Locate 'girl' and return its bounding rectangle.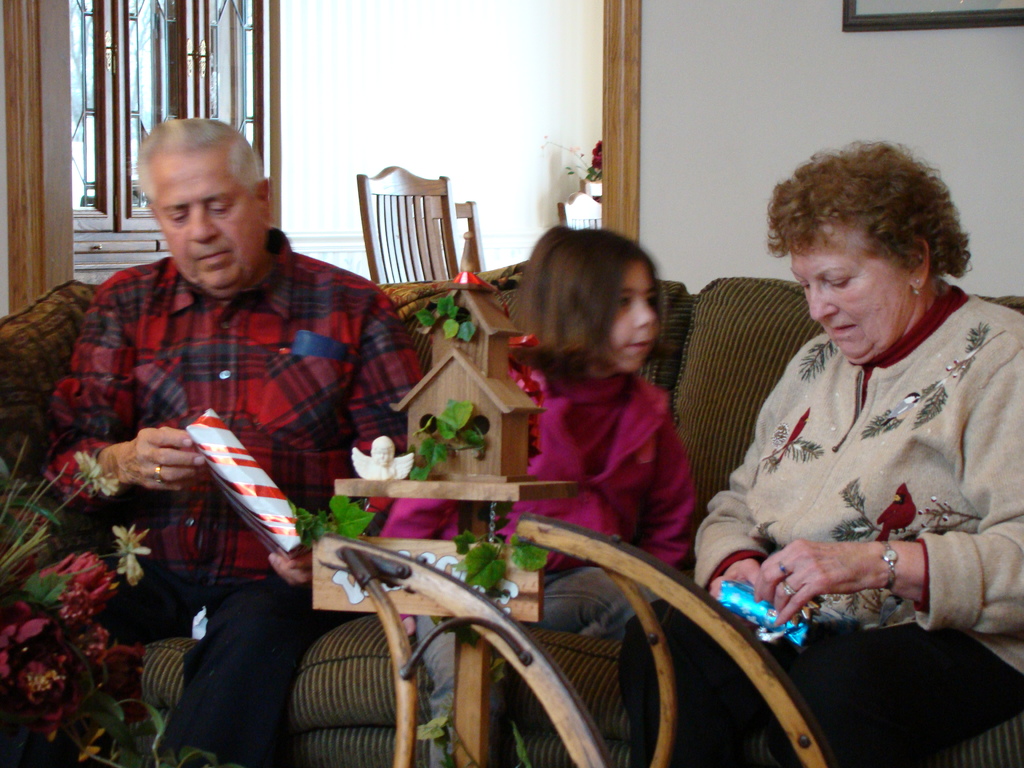
(362,223,697,767).
